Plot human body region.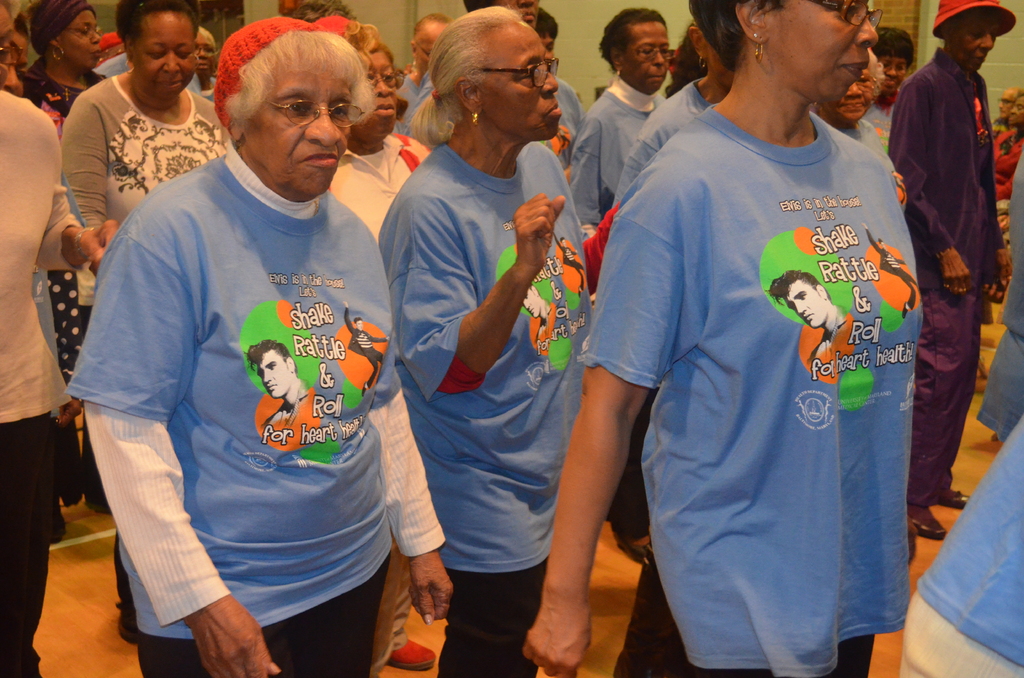
Plotted at l=0, t=0, r=60, b=677.
